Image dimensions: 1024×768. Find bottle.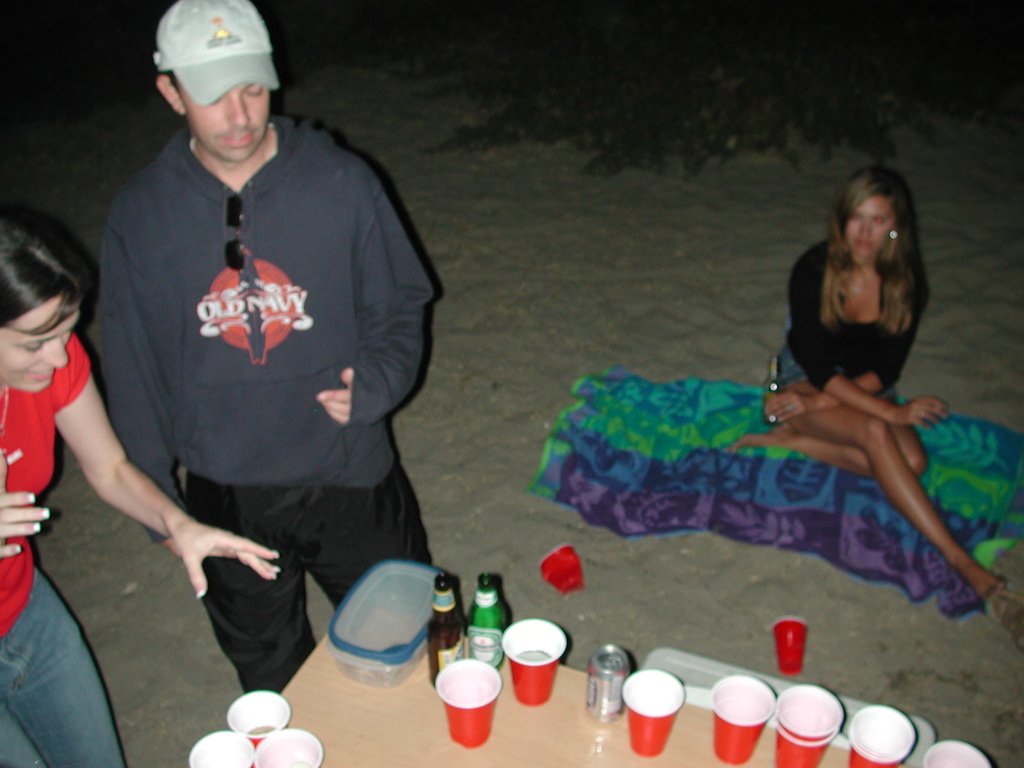
box(472, 575, 506, 674).
